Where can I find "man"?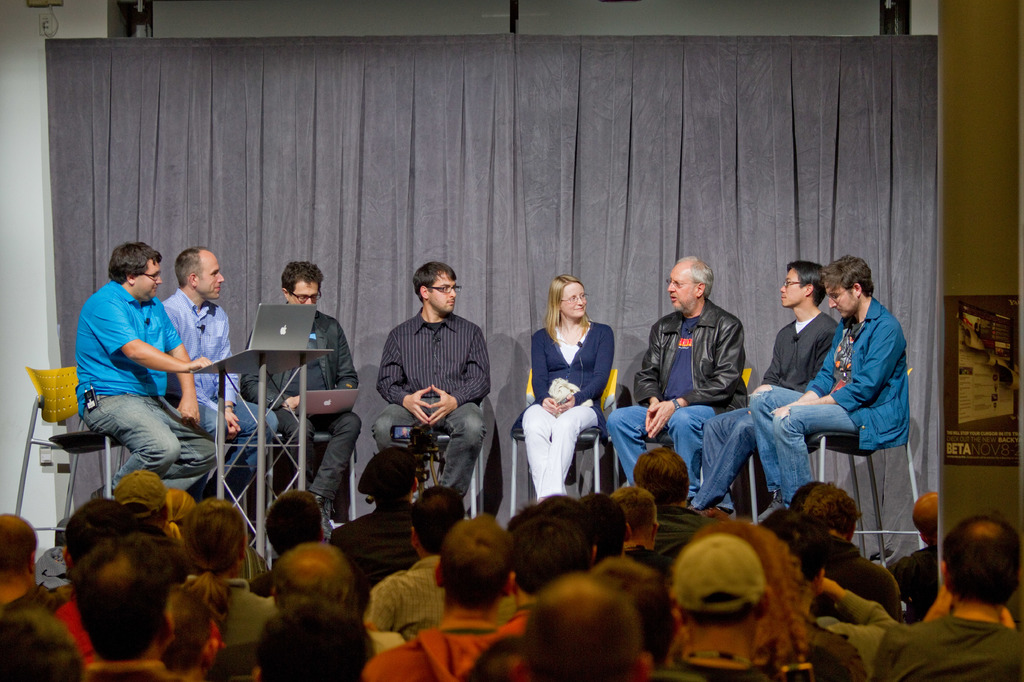
You can find it at pyautogui.locateOnScreen(499, 502, 598, 629).
